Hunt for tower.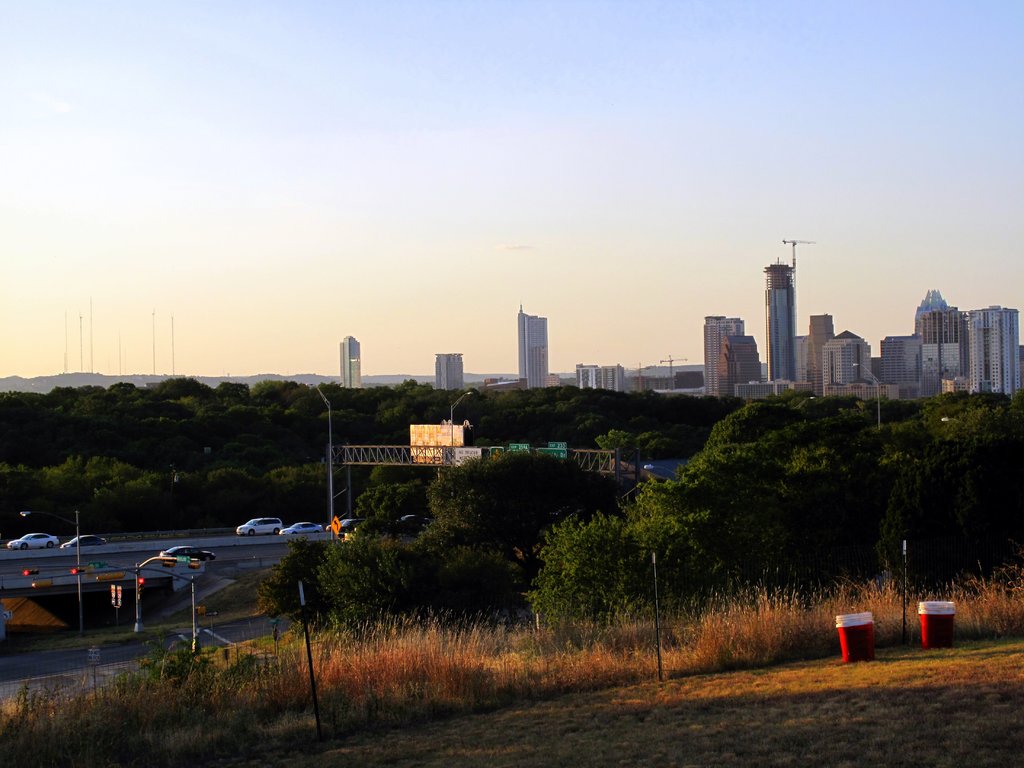
Hunted down at x1=702, y1=317, x2=744, y2=408.
